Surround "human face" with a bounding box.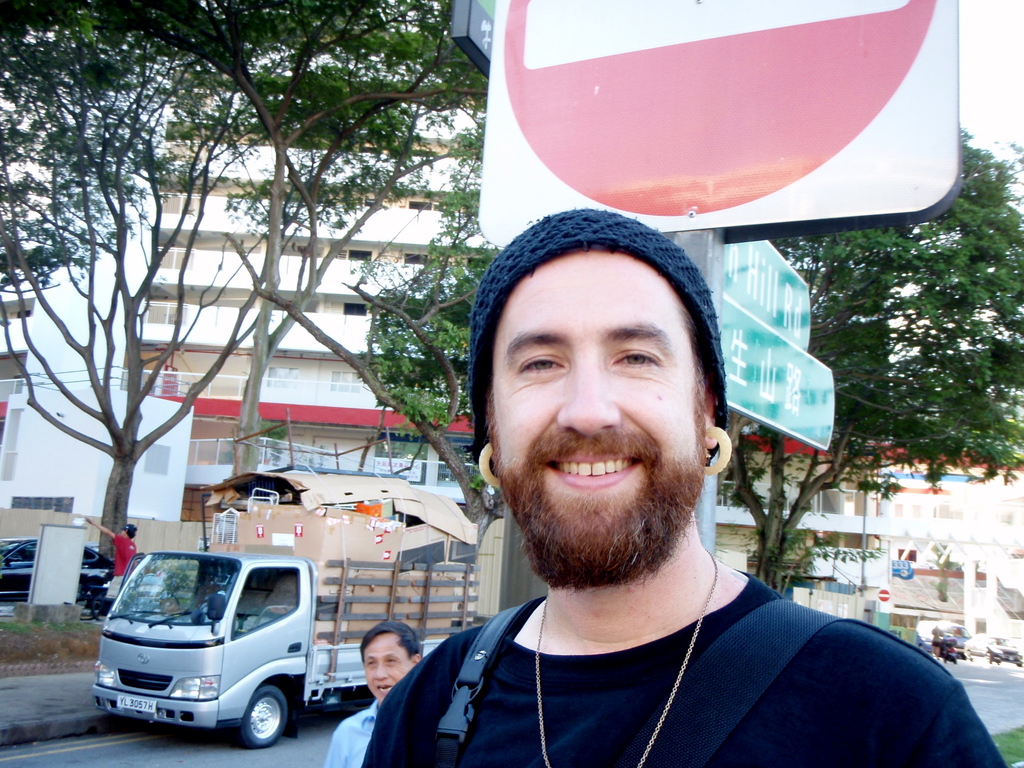
x1=483, y1=252, x2=705, y2=557.
